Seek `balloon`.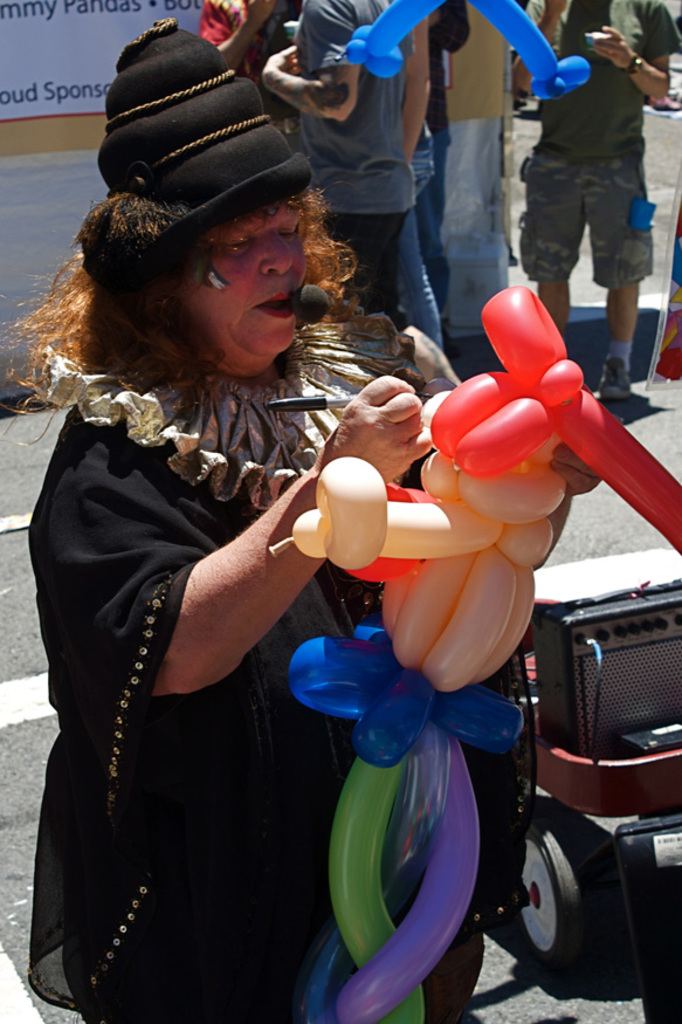
[x1=344, y1=0, x2=595, y2=76].
